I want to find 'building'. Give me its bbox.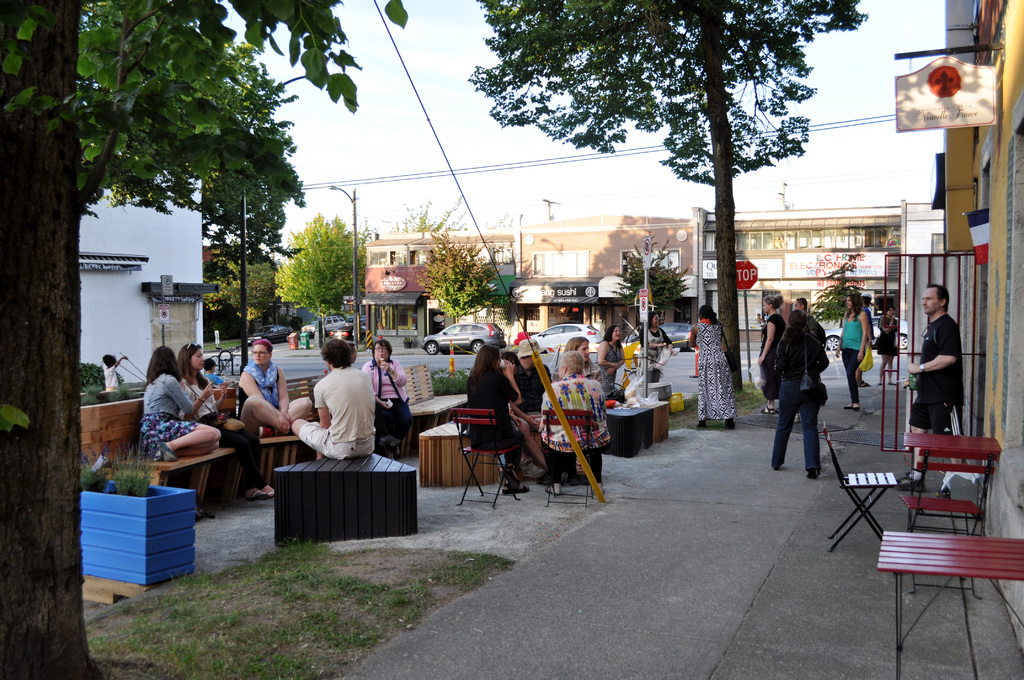
x1=907 y1=206 x2=942 y2=302.
